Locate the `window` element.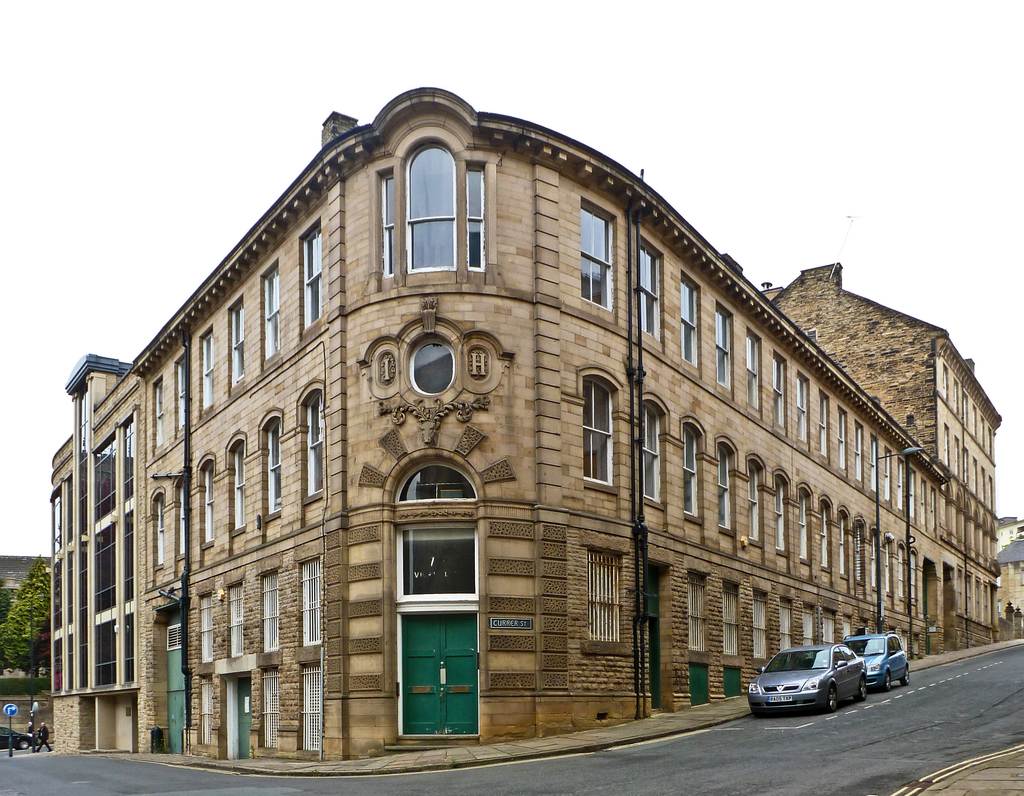
Element bbox: <box>637,236,668,349</box>.
